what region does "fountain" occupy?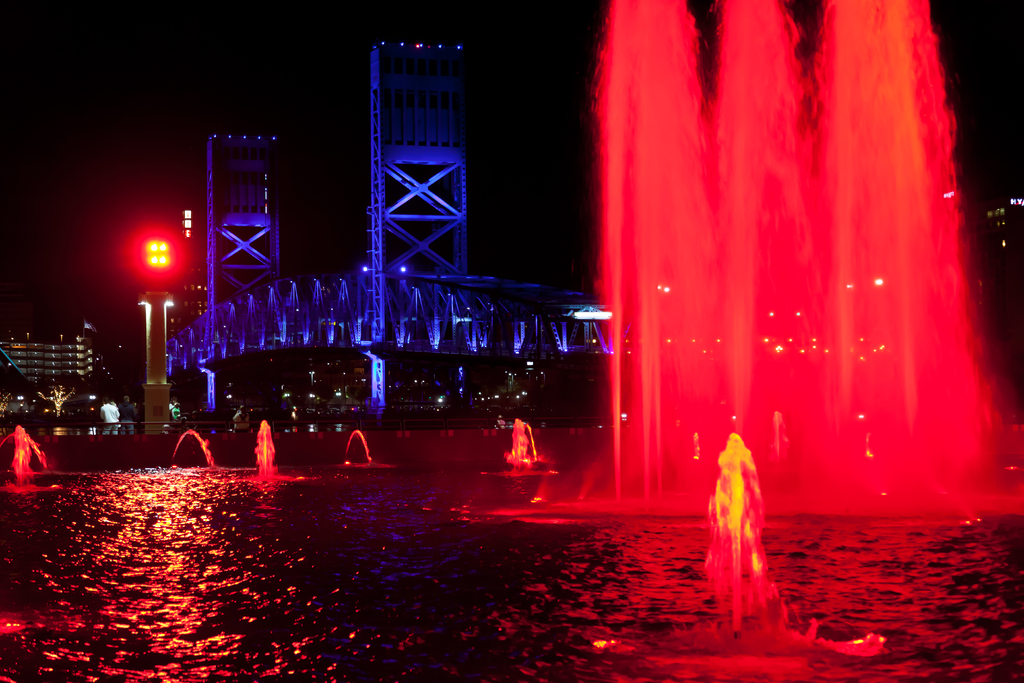
<box>234,420,289,475</box>.
